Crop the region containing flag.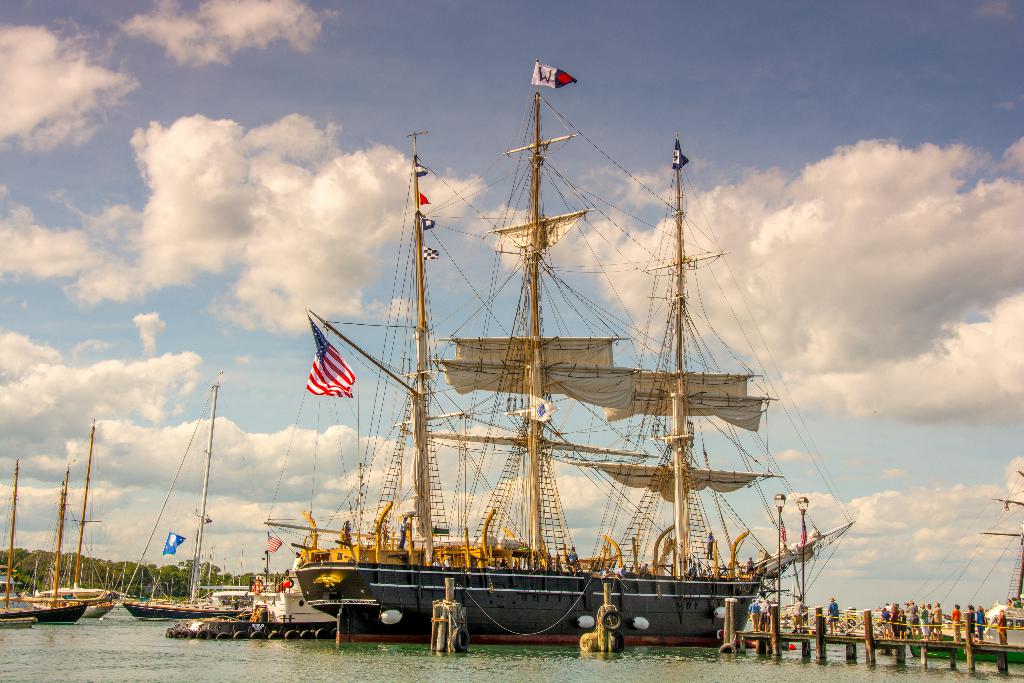
Crop region: BBox(417, 192, 431, 204).
